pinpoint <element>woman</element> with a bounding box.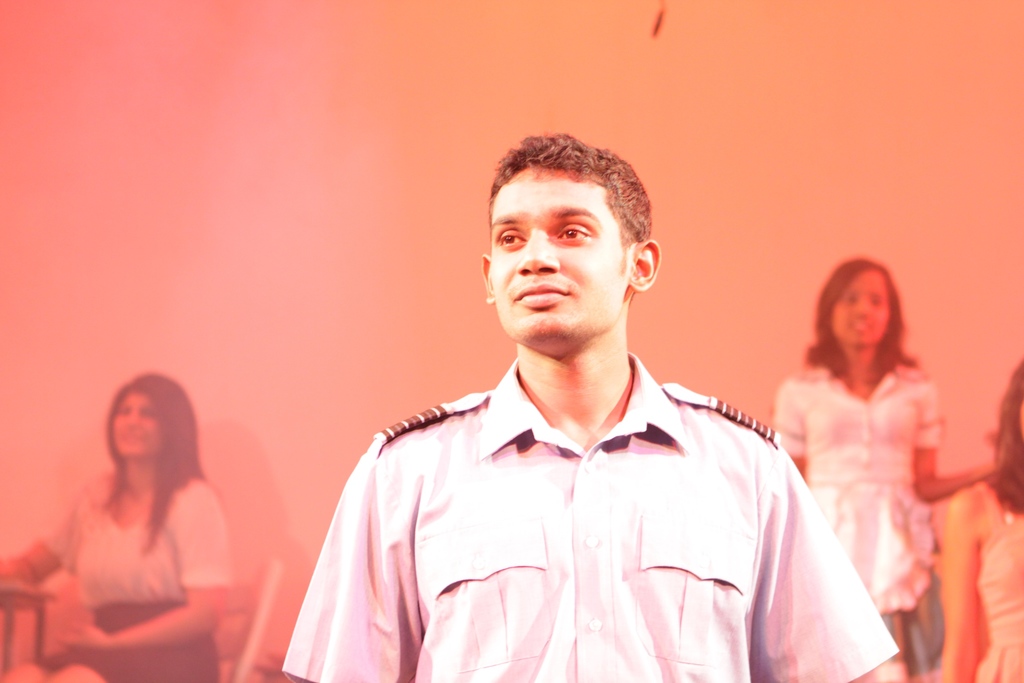
{"x1": 929, "y1": 353, "x2": 1023, "y2": 682}.
